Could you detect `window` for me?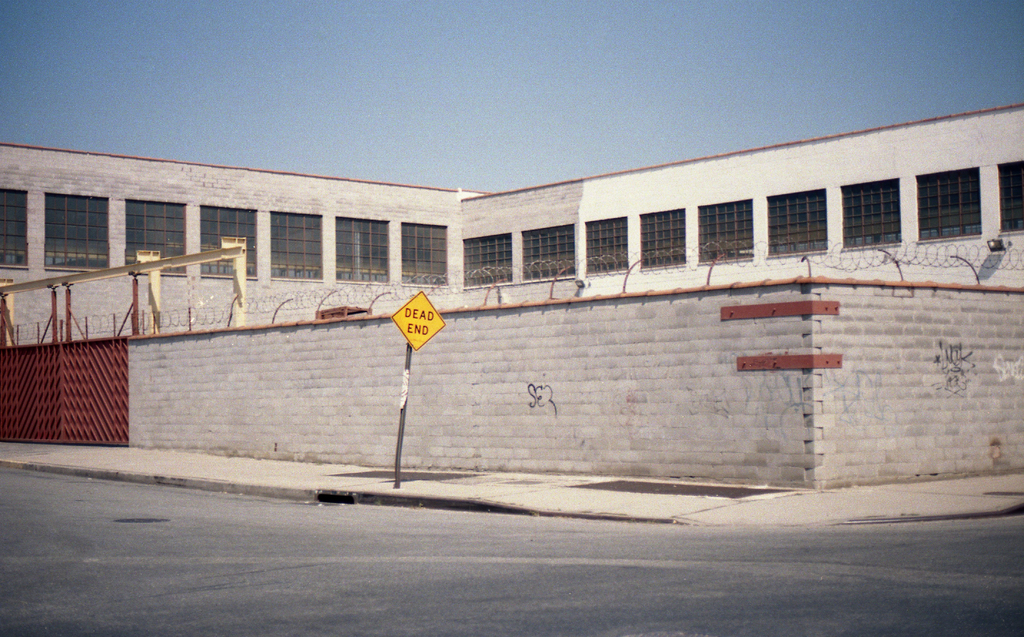
Detection result: {"left": 637, "top": 208, "right": 685, "bottom": 268}.
